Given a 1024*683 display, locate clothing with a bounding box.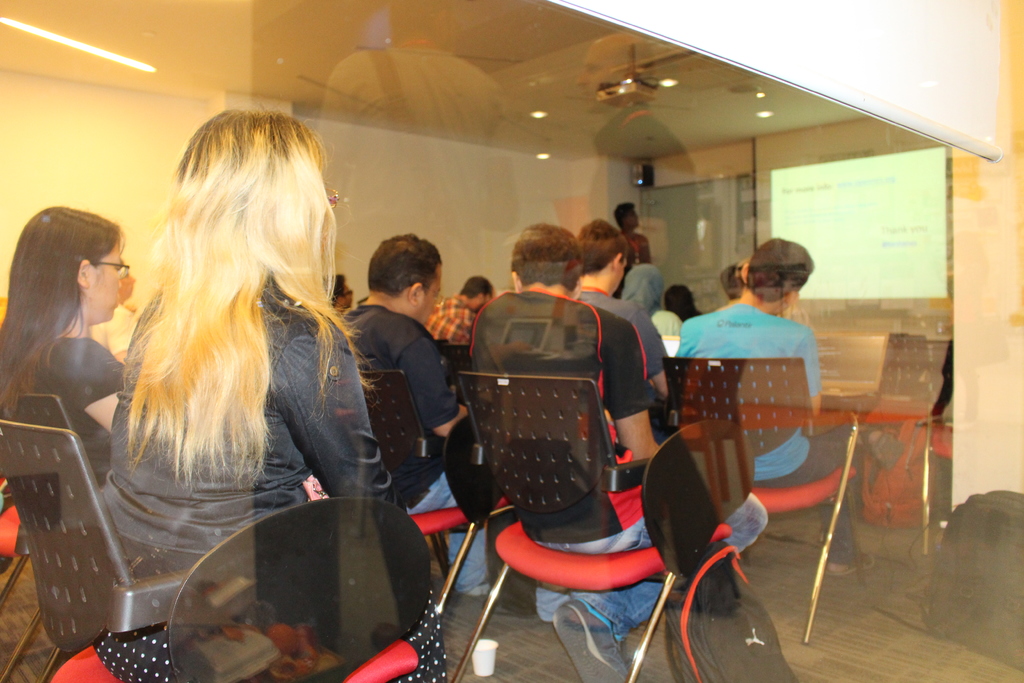
Located: locate(0, 331, 136, 488).
